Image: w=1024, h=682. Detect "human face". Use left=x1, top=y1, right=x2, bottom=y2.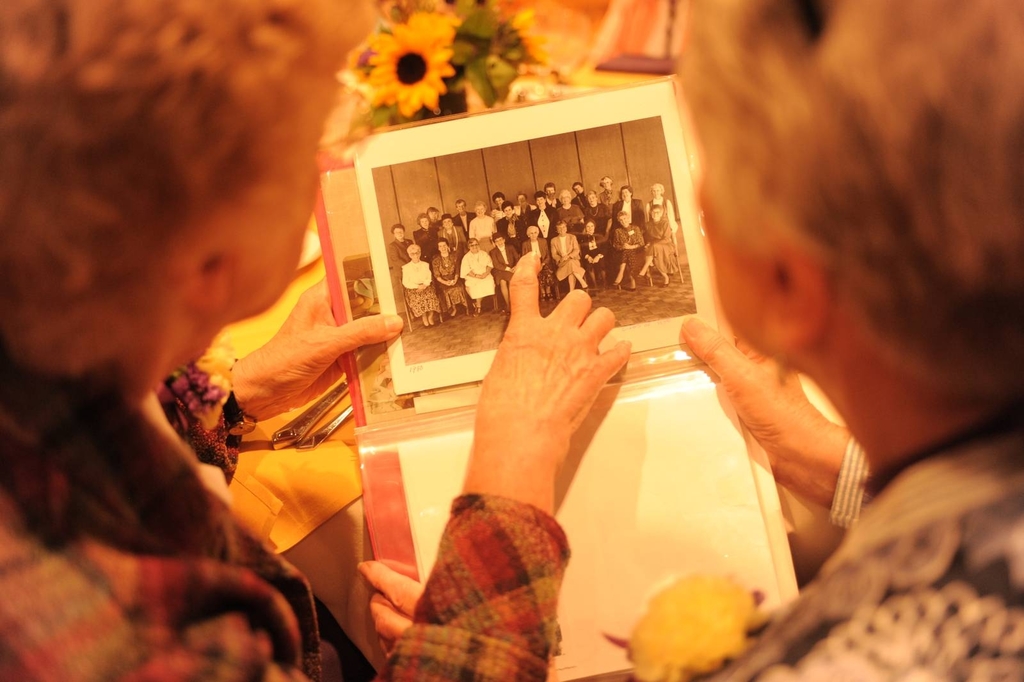
left=457, top=204, right=465, bottom=214.
